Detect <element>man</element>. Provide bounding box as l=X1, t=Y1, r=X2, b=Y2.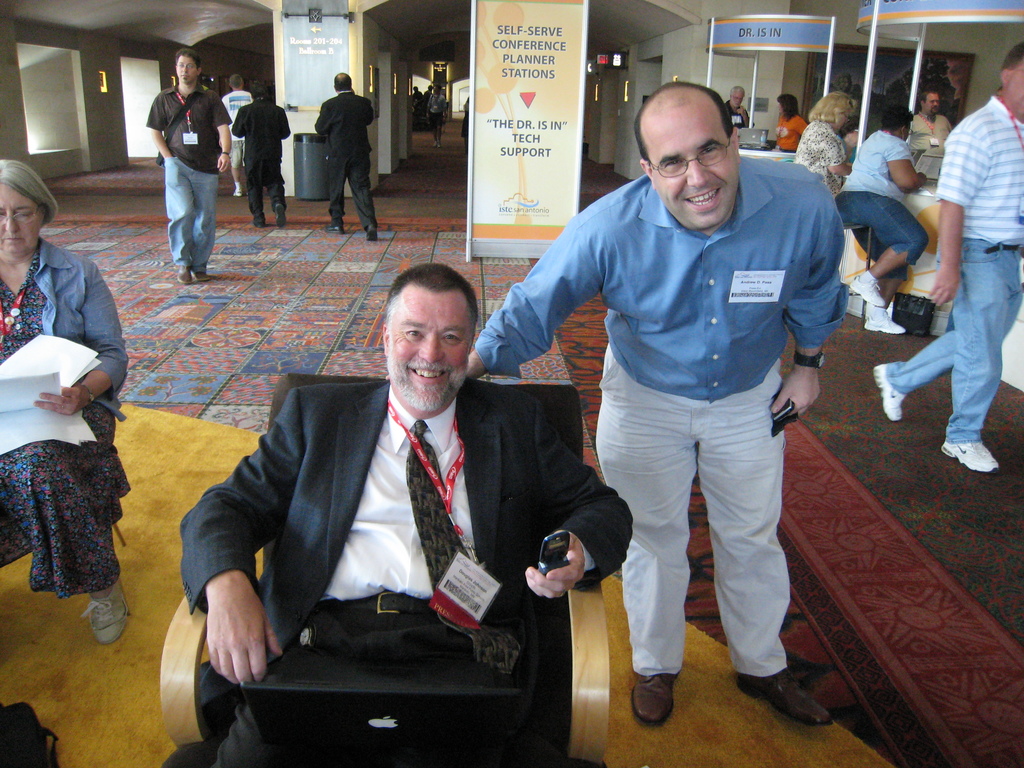
l=223, t=80, r=259, b=188.
